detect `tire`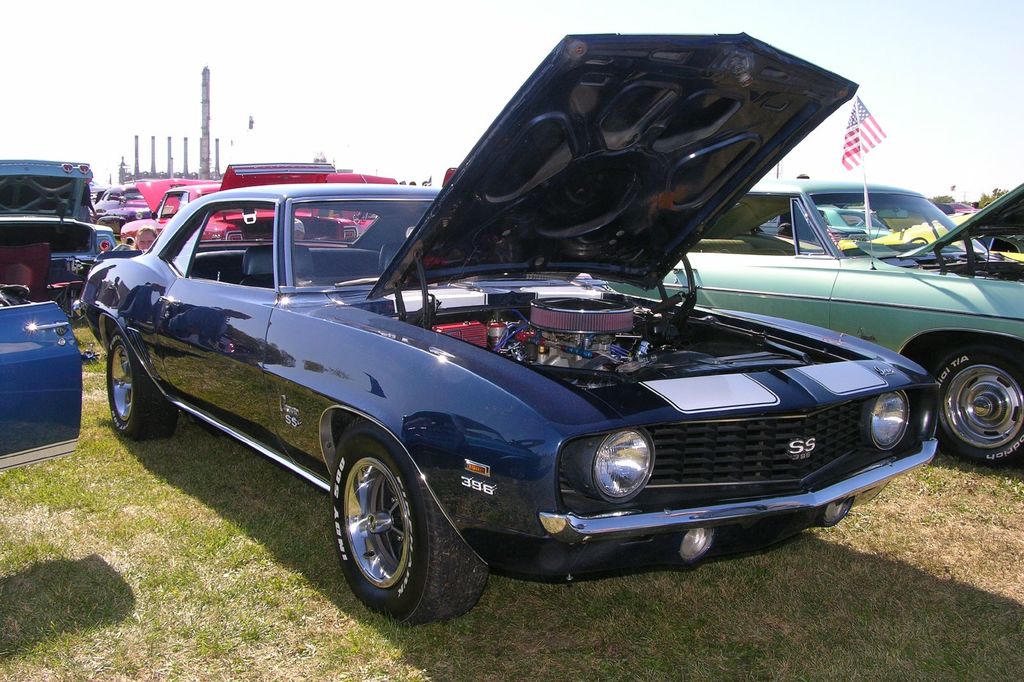
l=100, t=333, r=174, b=441
